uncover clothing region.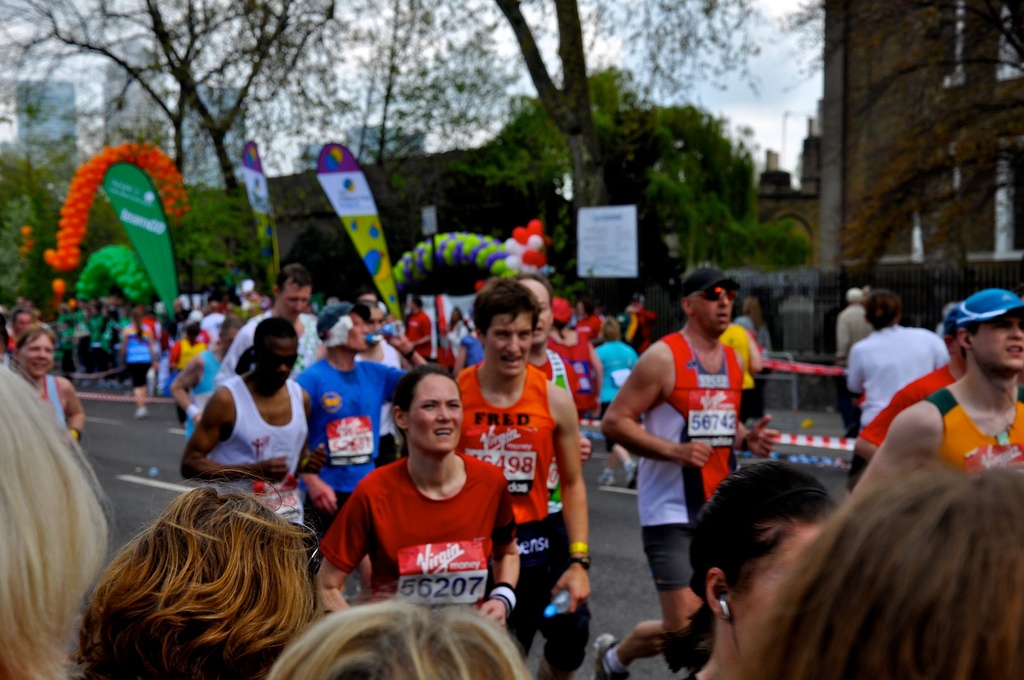
Uncovered: 936/384/1023/468.
